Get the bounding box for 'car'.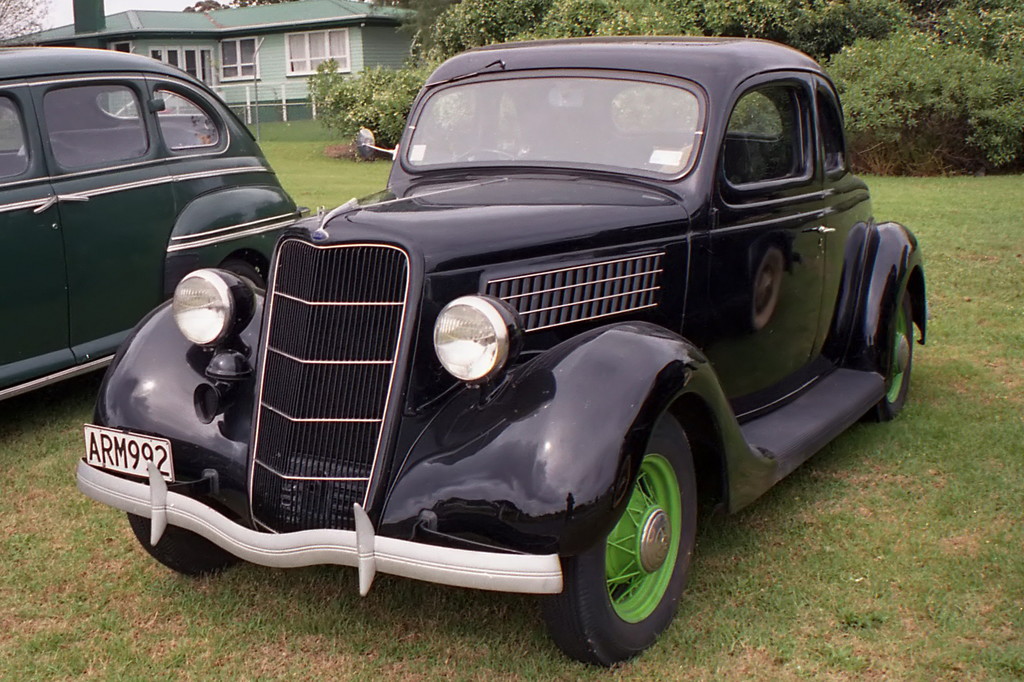
detection(0, 45, 306, 399).
